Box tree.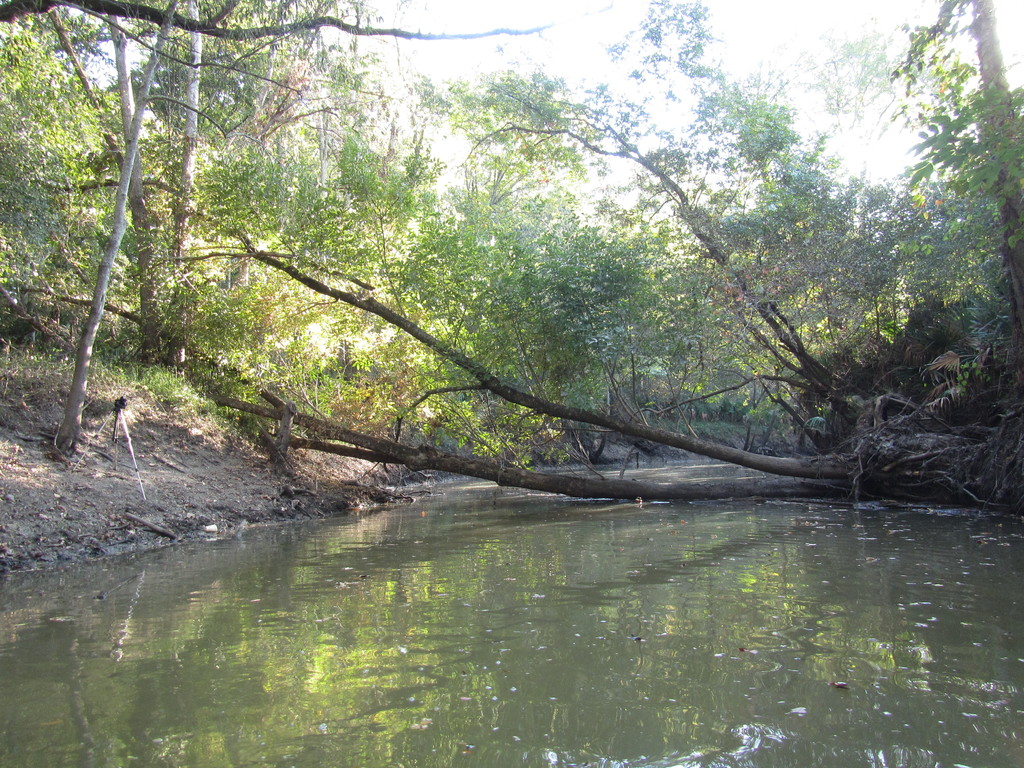
(x1=393, y1=193, x2=669, y2=456).
